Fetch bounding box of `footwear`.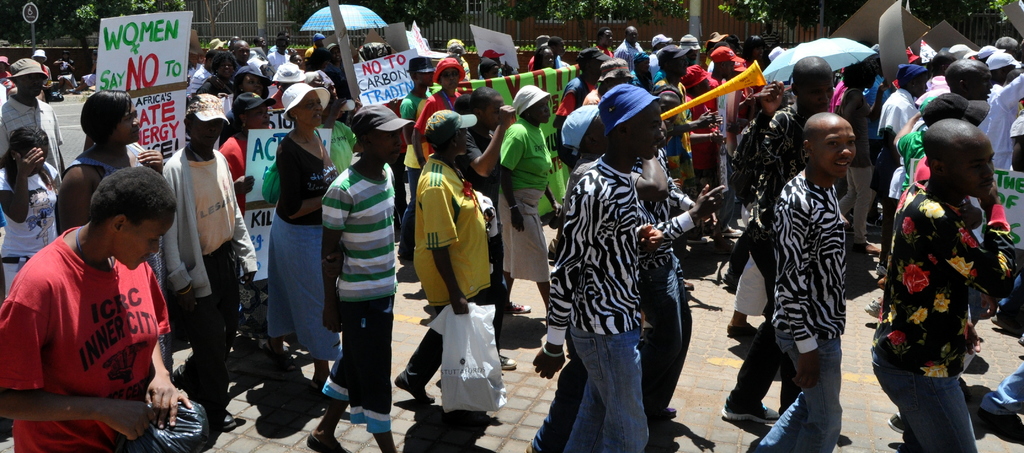
Bbox: 499:352:516:371.
